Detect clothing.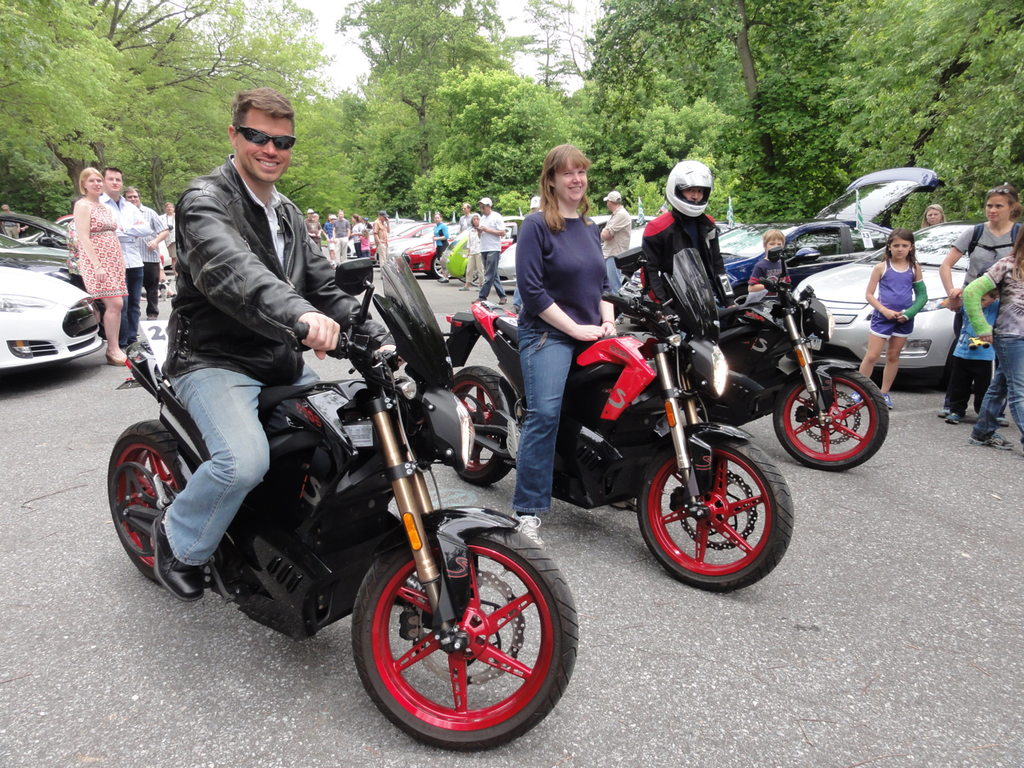
Detected at {"left": 601, "top": 203, "right": 627, "bottom": 255}.
